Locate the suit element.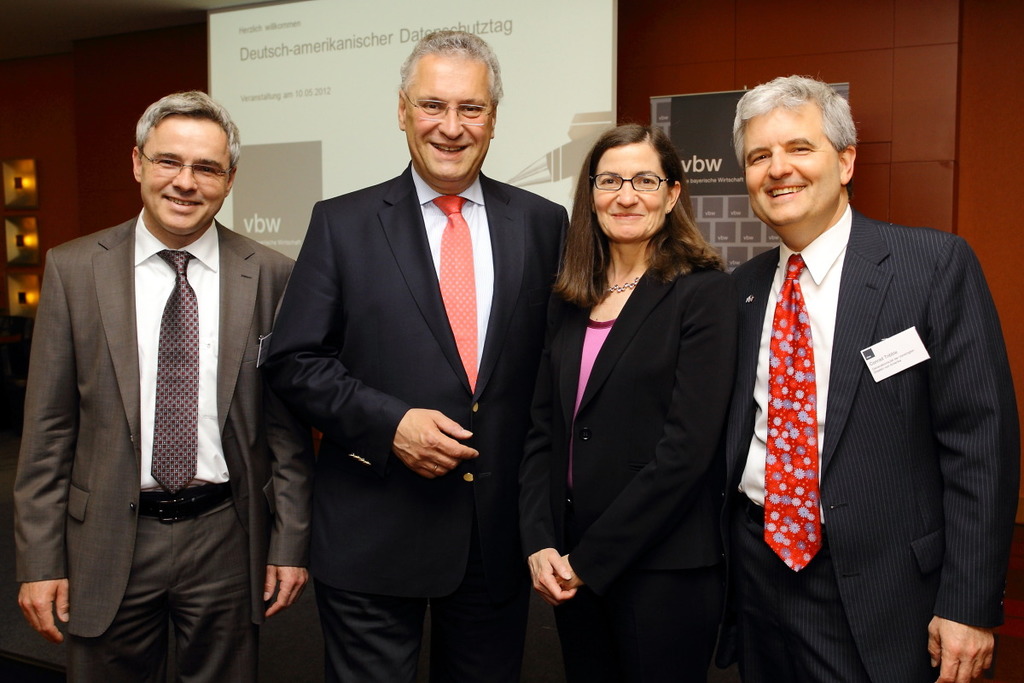
Element bbox: (left=709, top=61, right=1007, bottom=682).
